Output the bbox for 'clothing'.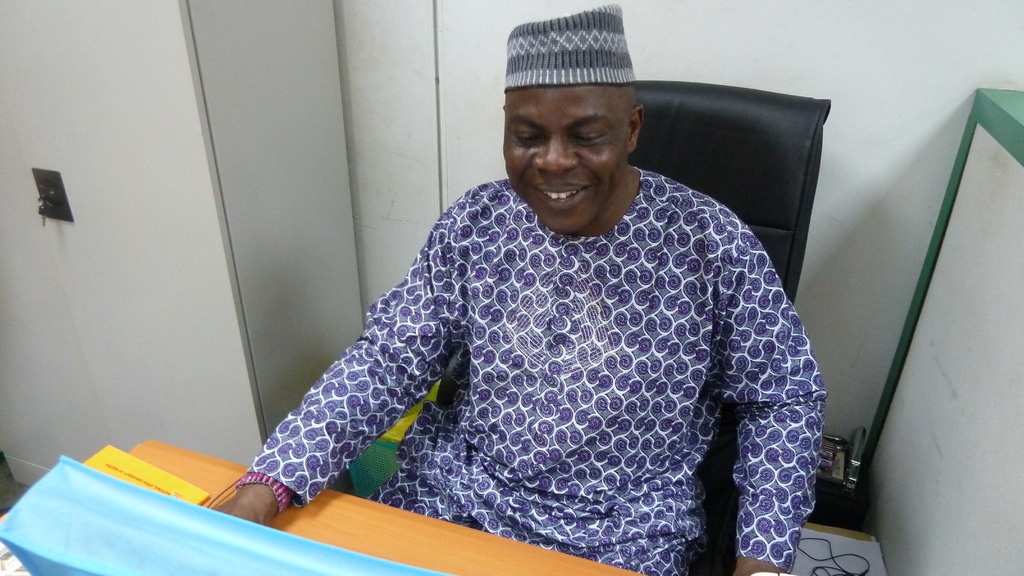
box=[243, 167, 823, 575].
